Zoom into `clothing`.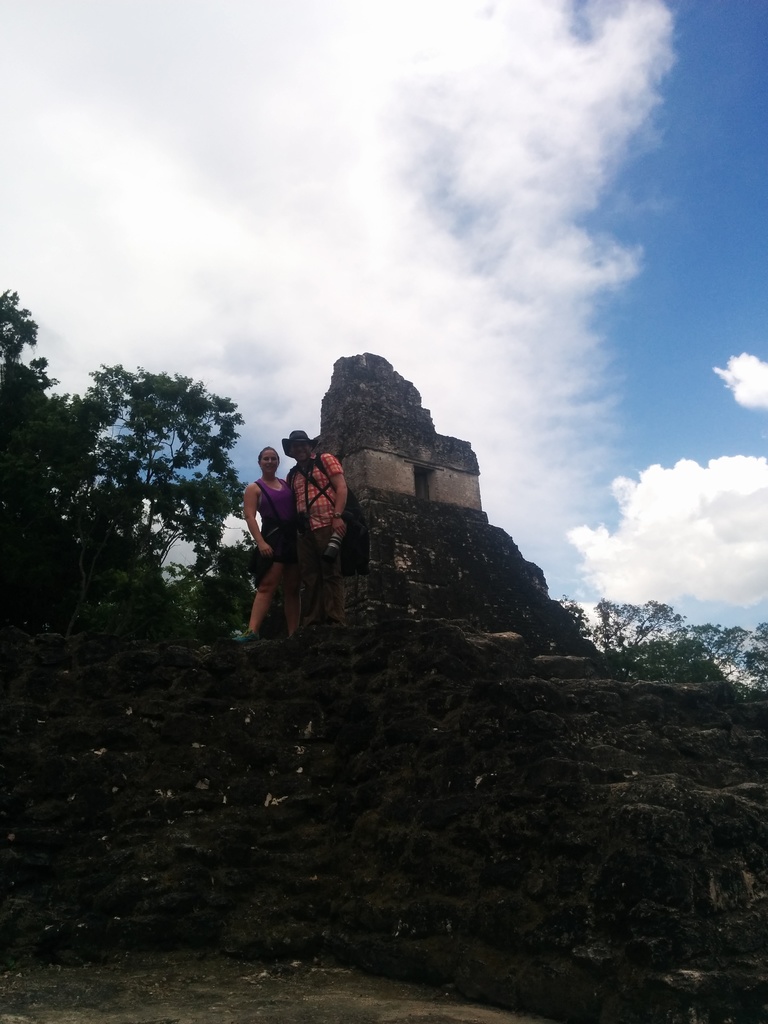
Zoom target: left=289, top=455, right=346, bottom=628.
